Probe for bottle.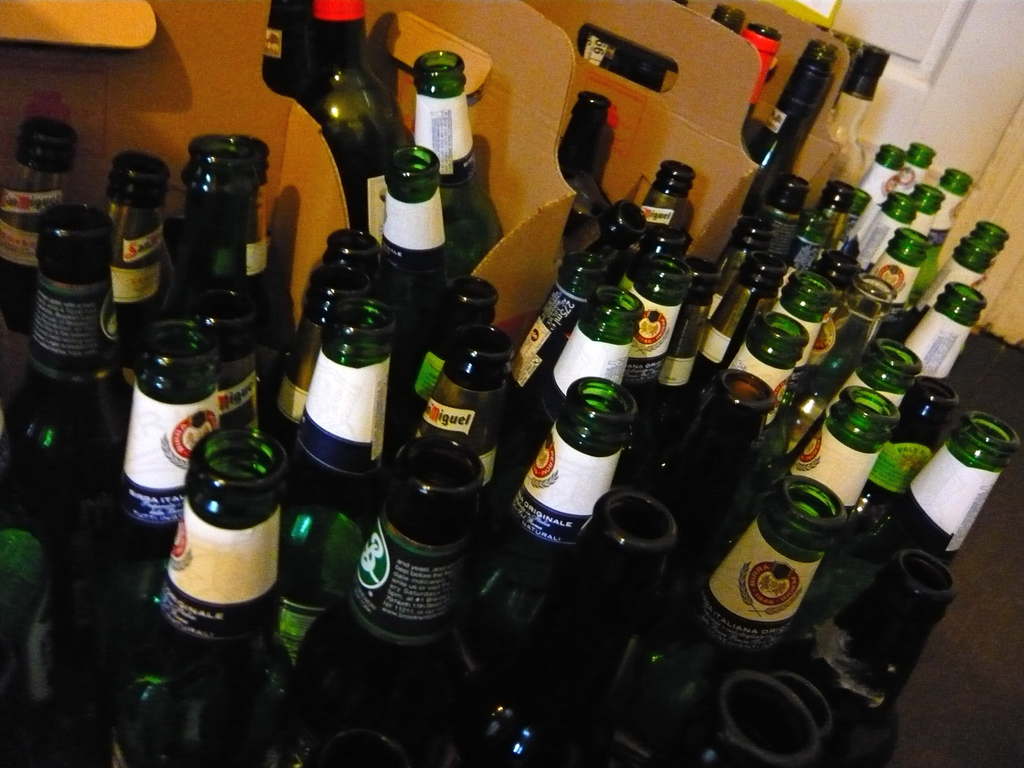
Probe result: left=642, top=375, right=801, bottom=548.
